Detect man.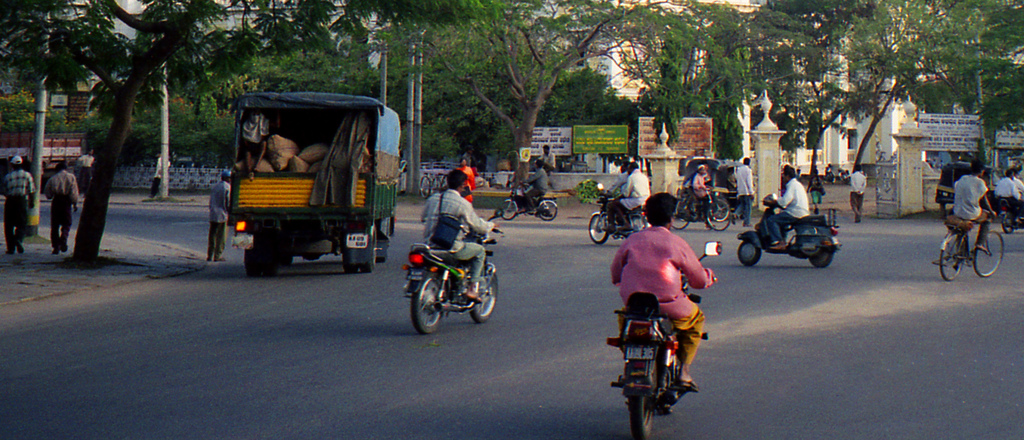
Detected at box=[991, 172, 1020, 216].
